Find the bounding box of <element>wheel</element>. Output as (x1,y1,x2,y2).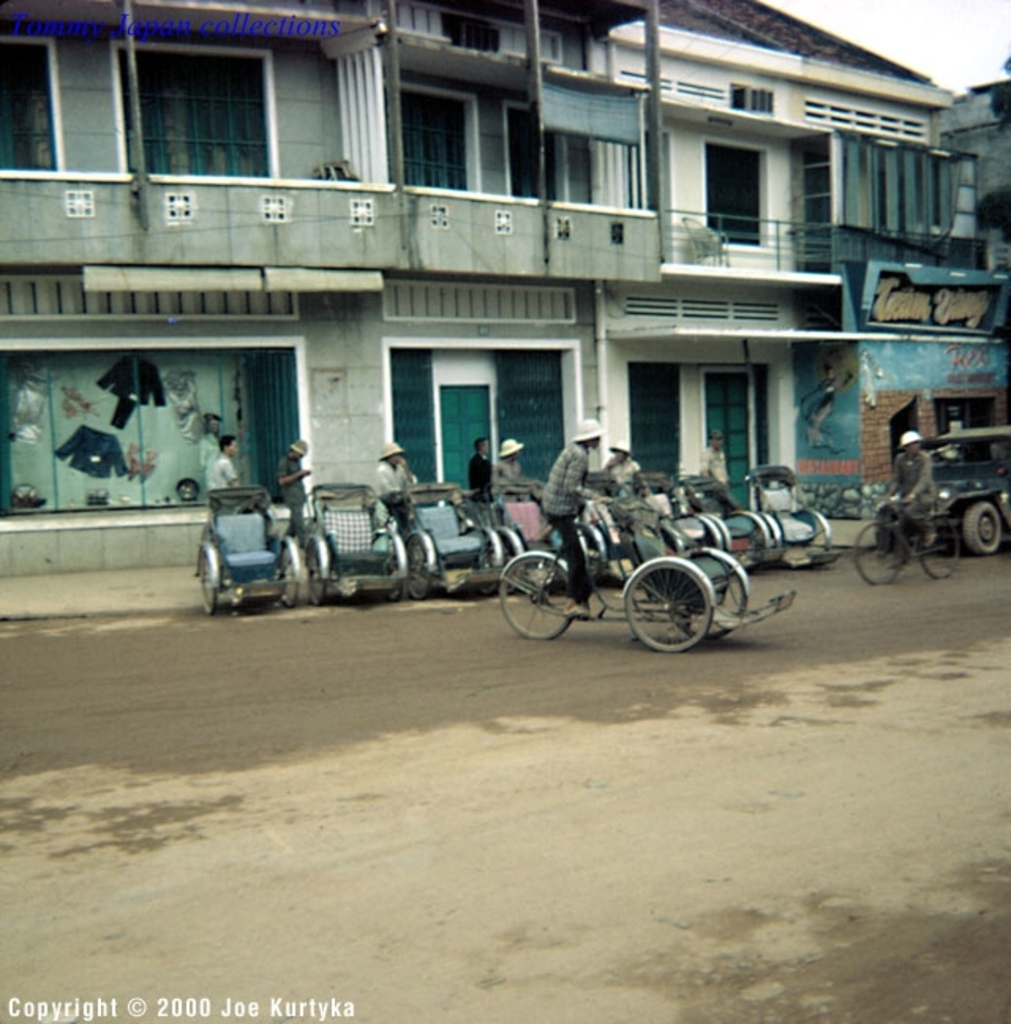
(300,537,324,607).
